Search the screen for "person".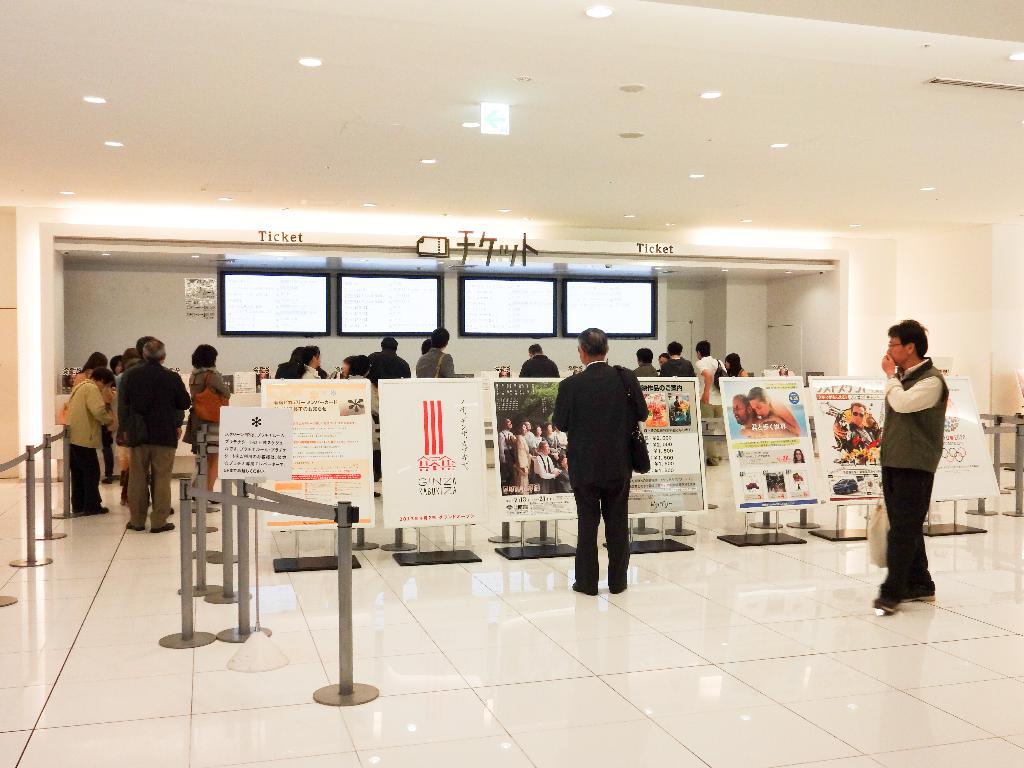
Found at 865:317:963:617.
